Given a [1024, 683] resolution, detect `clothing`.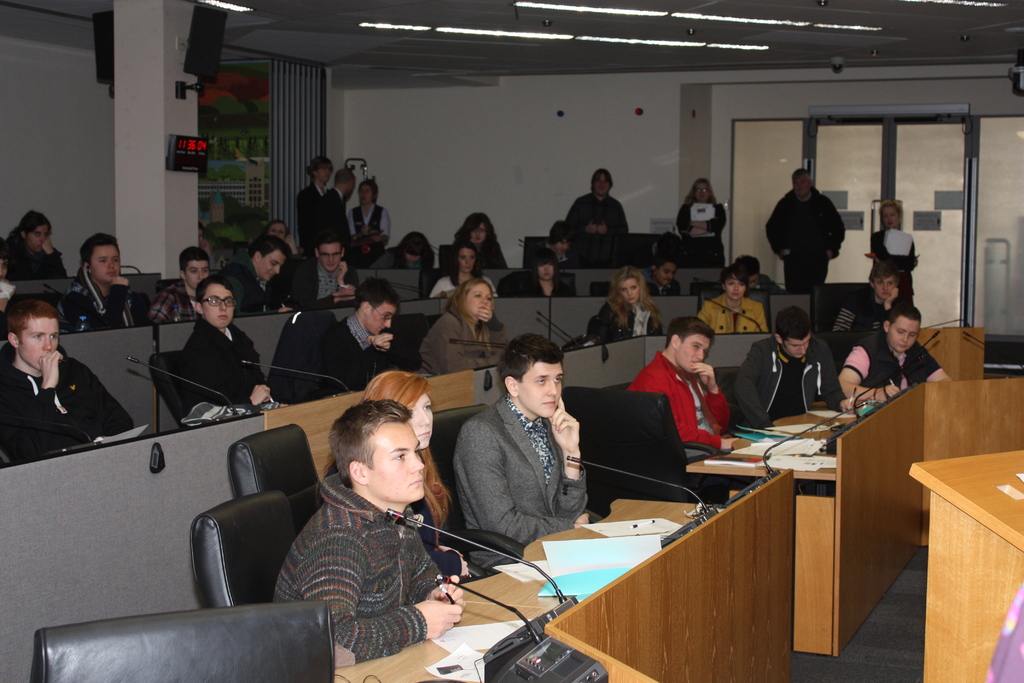
bbox=(0, 352, 123, 466).
